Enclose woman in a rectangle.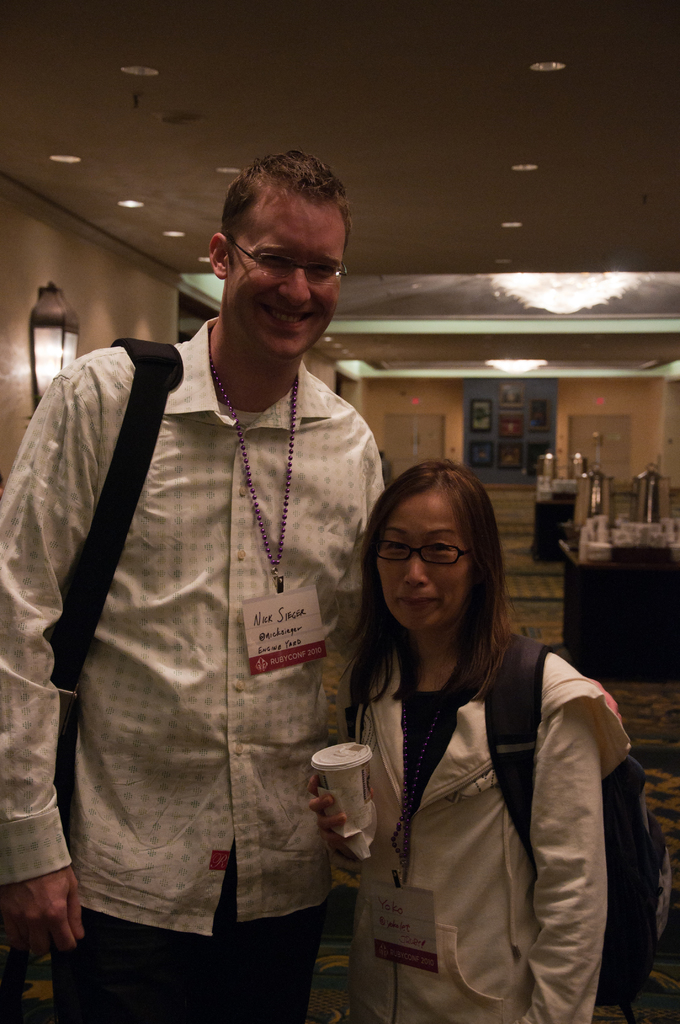
bbox(315, 461, 635, 1023).
